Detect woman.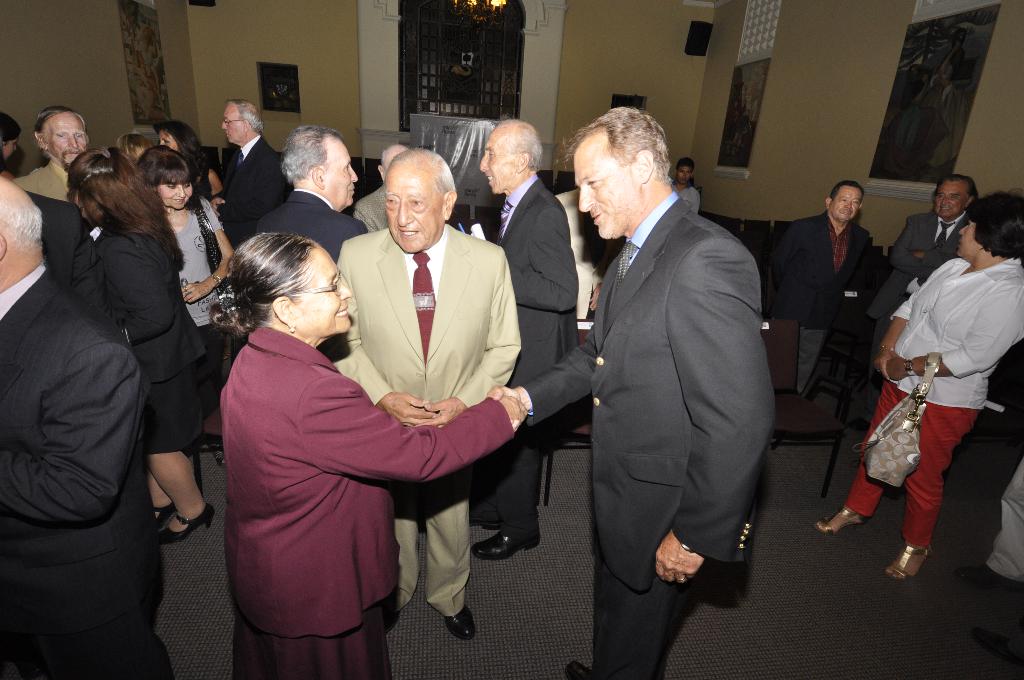
Detected at 133,150,239,453.
